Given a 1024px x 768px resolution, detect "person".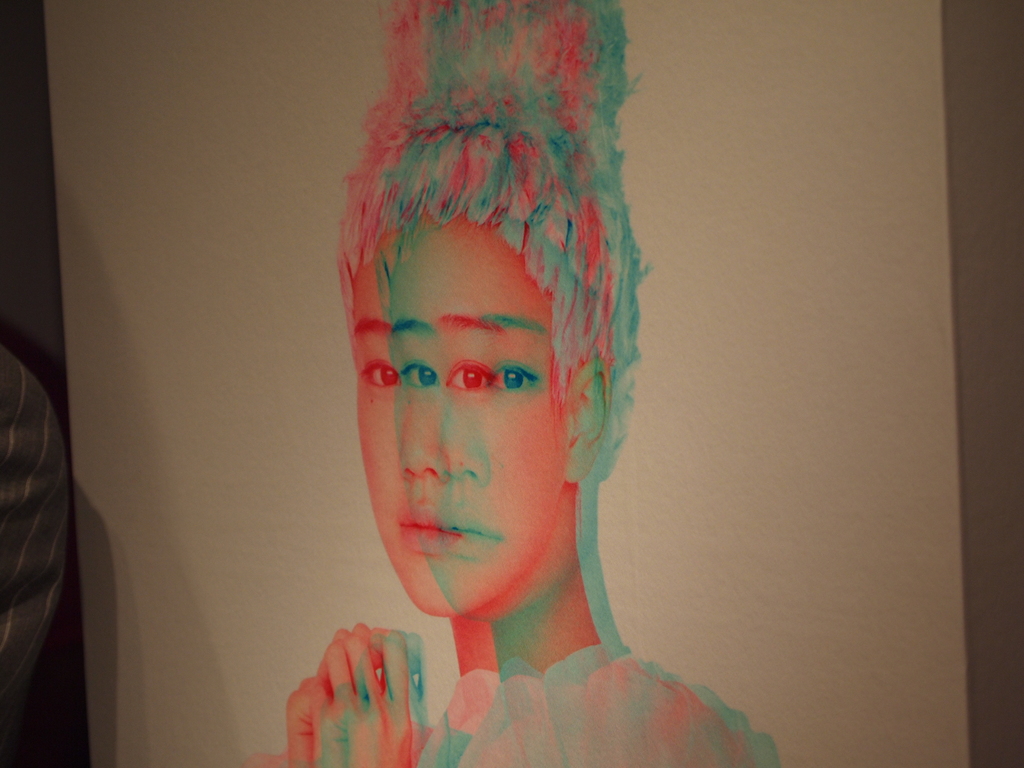
[x1=298, y1=33, x2=732, y2=767].
